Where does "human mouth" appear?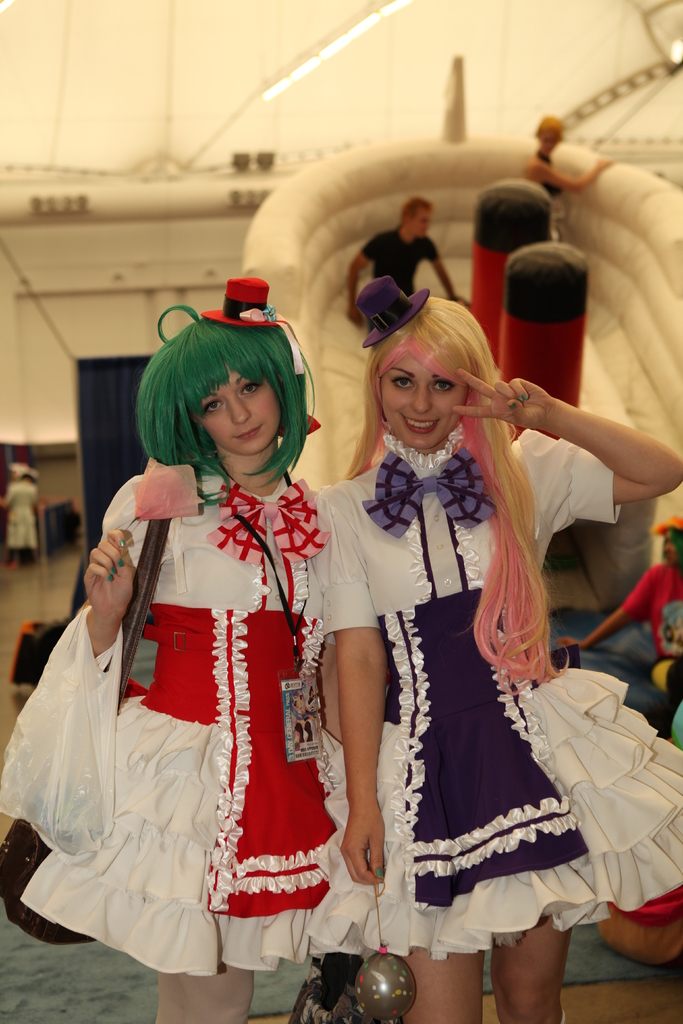
Appears at box(227, 426, 266, 445).
